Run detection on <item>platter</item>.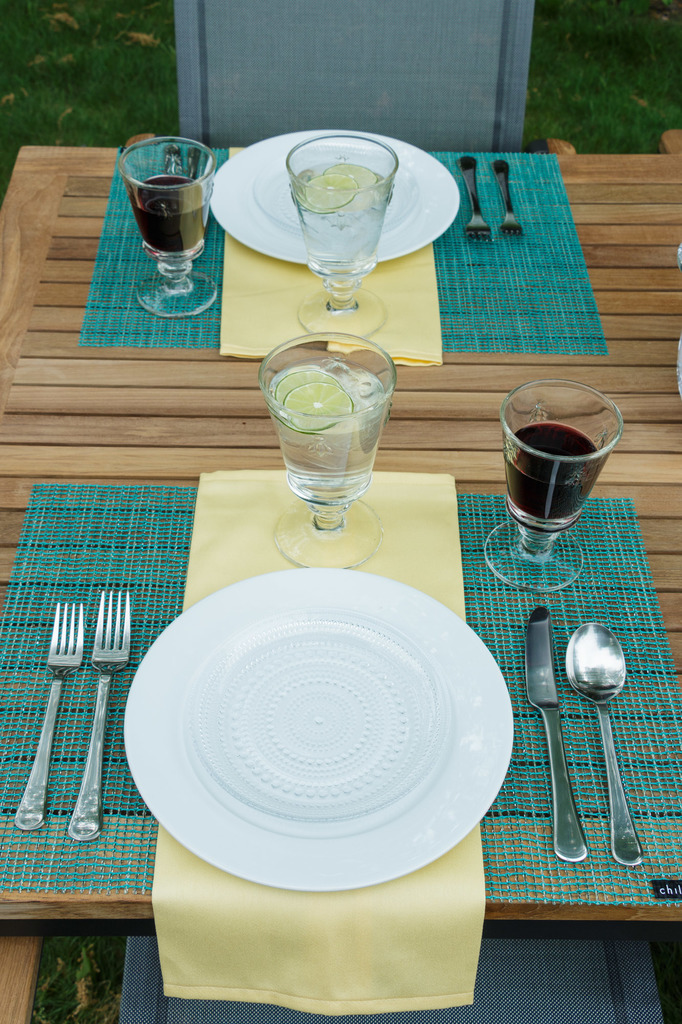
Result: box(206, 122, 461, 264).
